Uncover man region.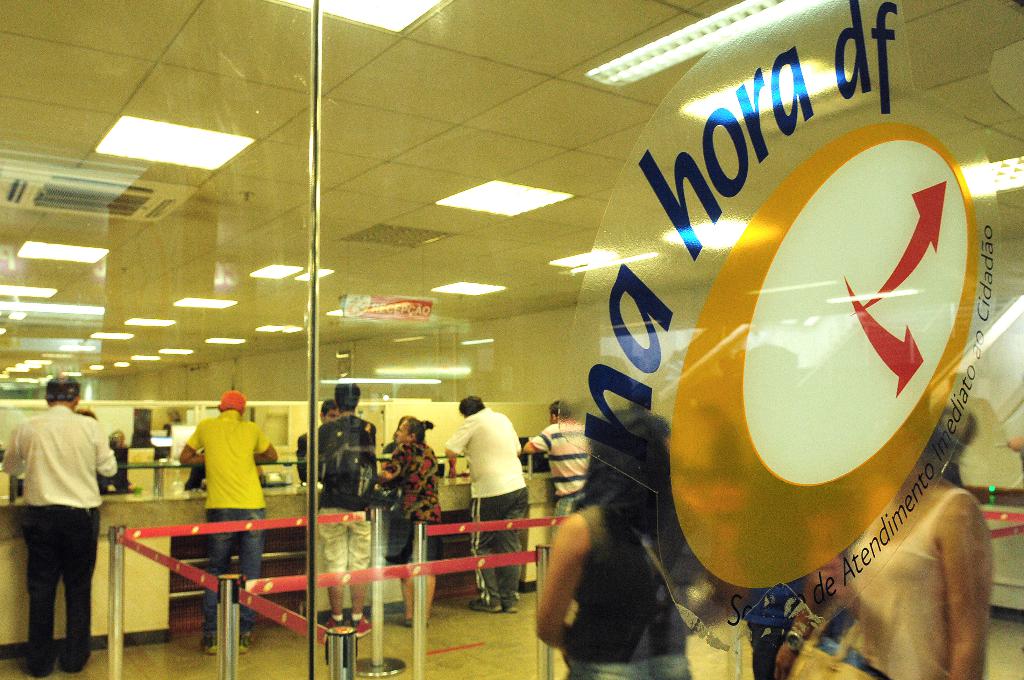
Uncovered: pyautogui.locateOnScreen(186, 448, 263, 491).
